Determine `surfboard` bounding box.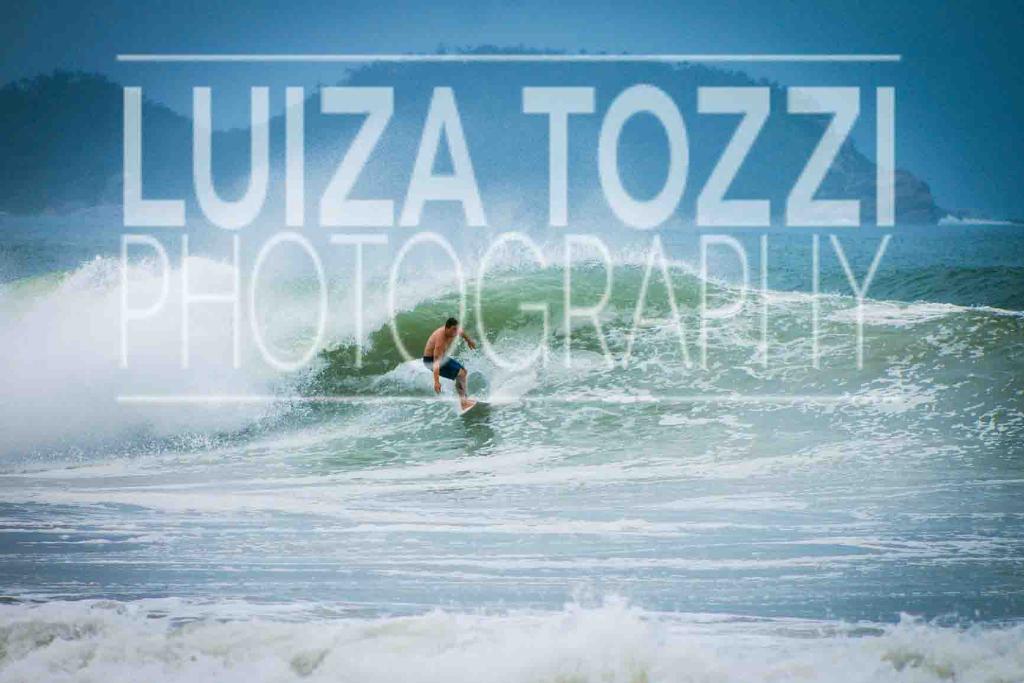
Determined: (457,399,491,420).
